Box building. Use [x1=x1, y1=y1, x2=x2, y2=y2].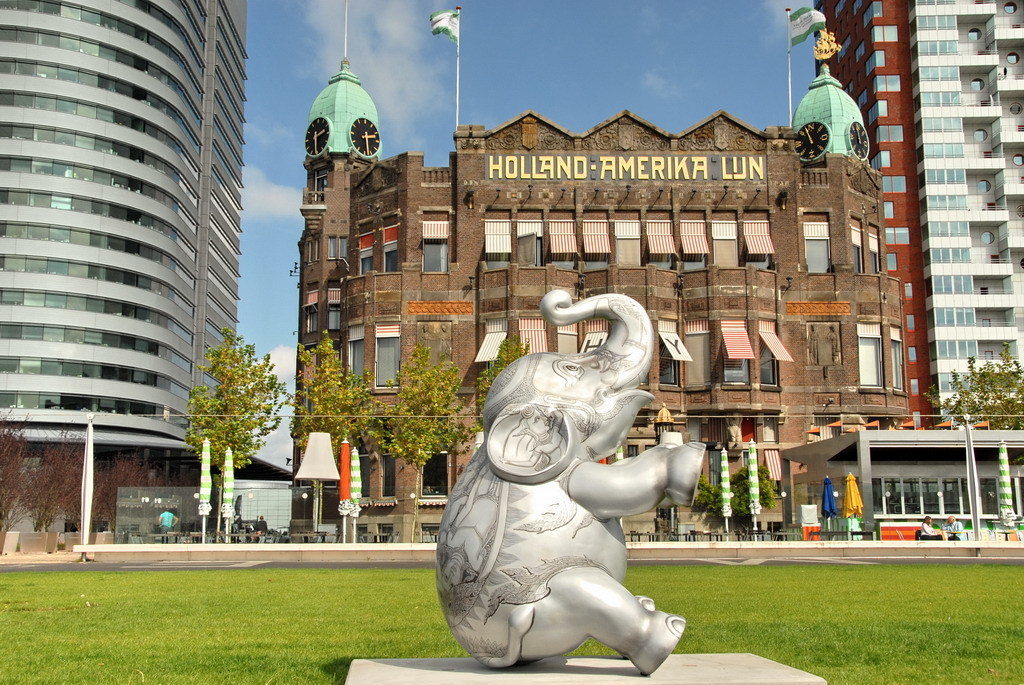
[x1=0, y1=1, x2=253, y2=547].
